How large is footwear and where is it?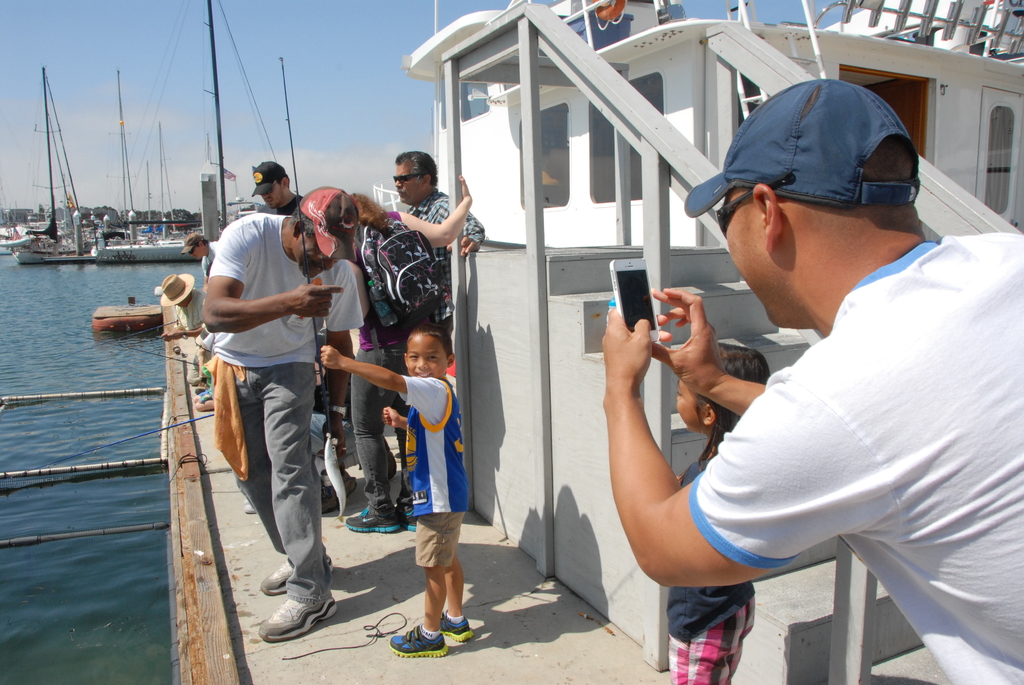
Bounding box: 438 607 477 643.
